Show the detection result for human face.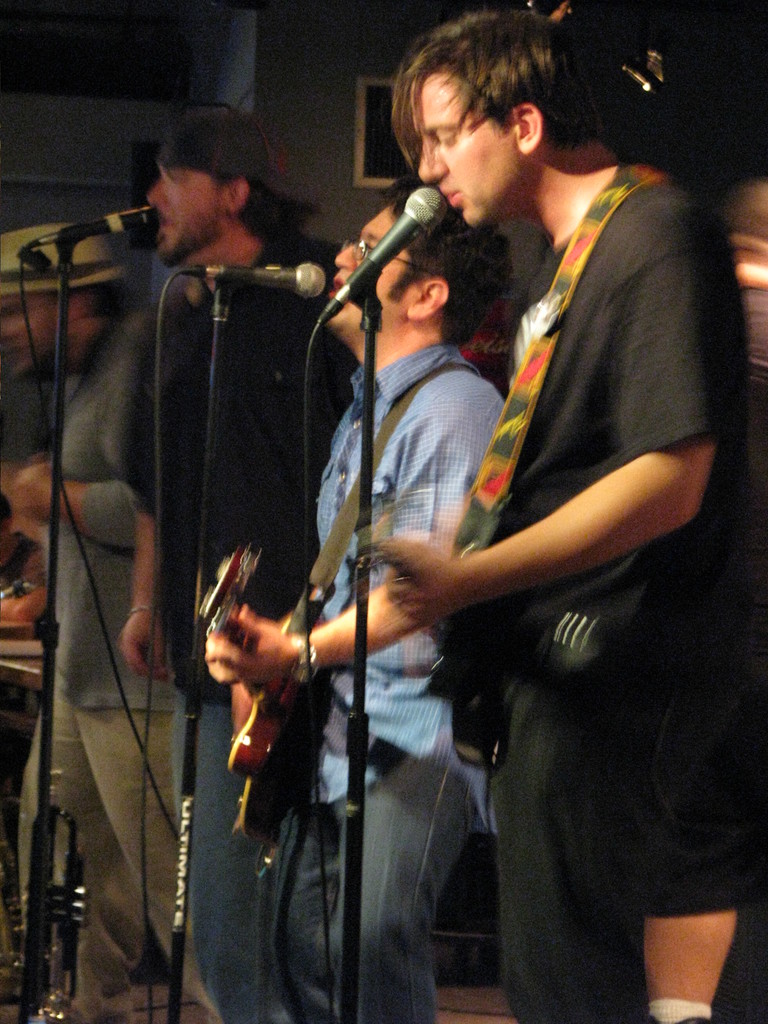
x1=10 y1=290 x2=69 y2=358.
